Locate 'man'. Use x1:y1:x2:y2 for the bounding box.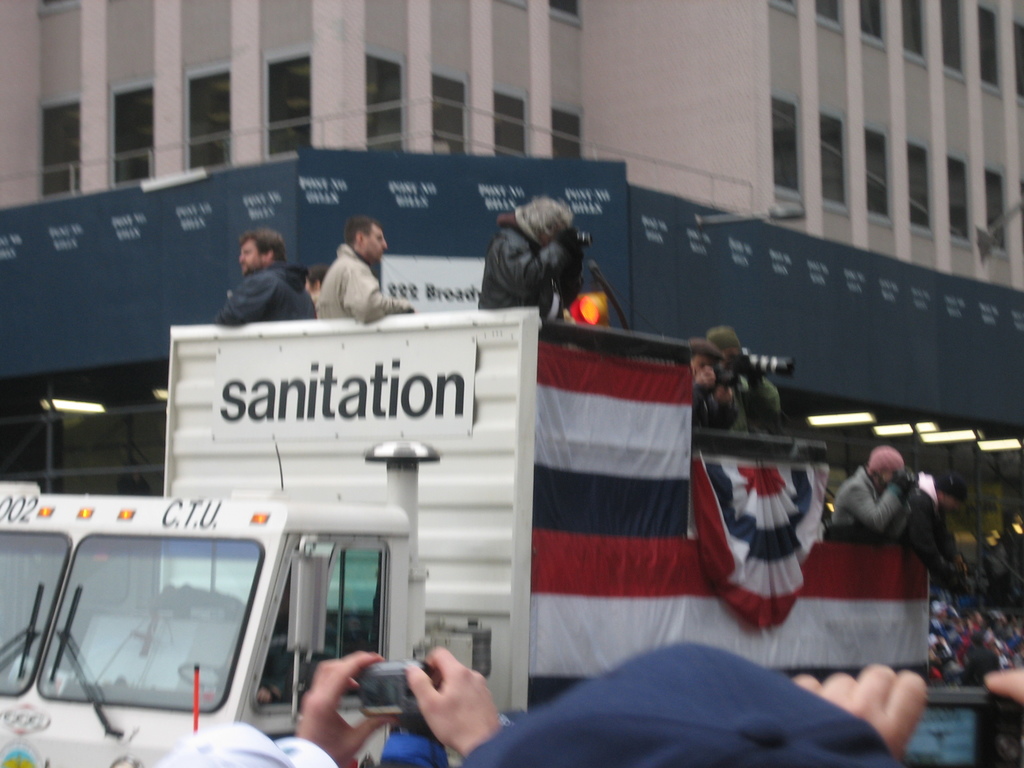
214:230:317:326.
